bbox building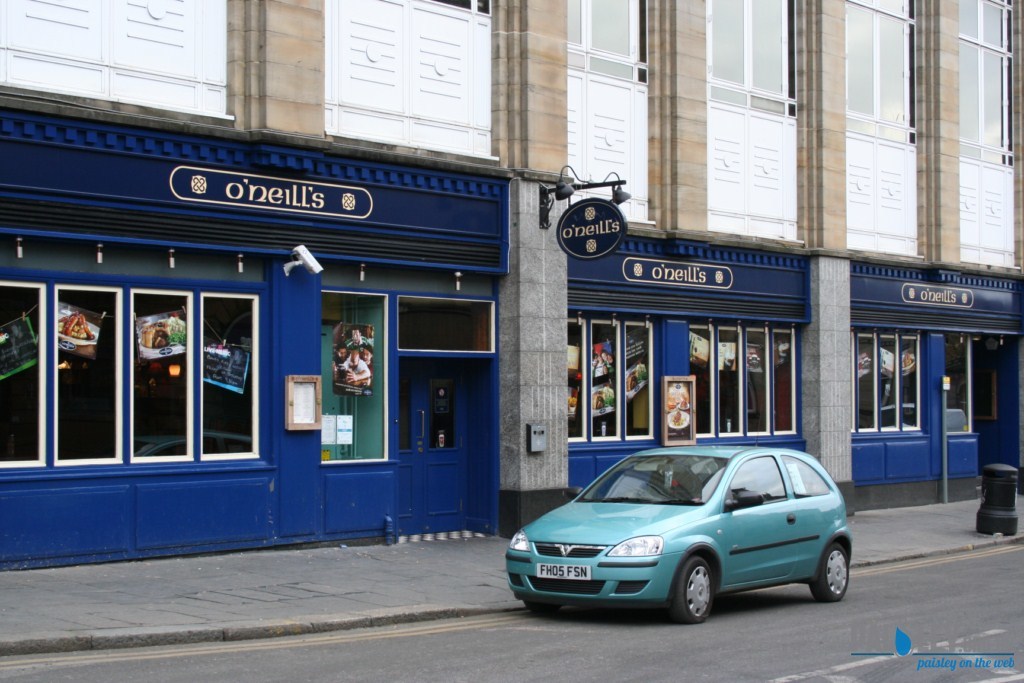
bbox=(0, 0, 1023, 575)
